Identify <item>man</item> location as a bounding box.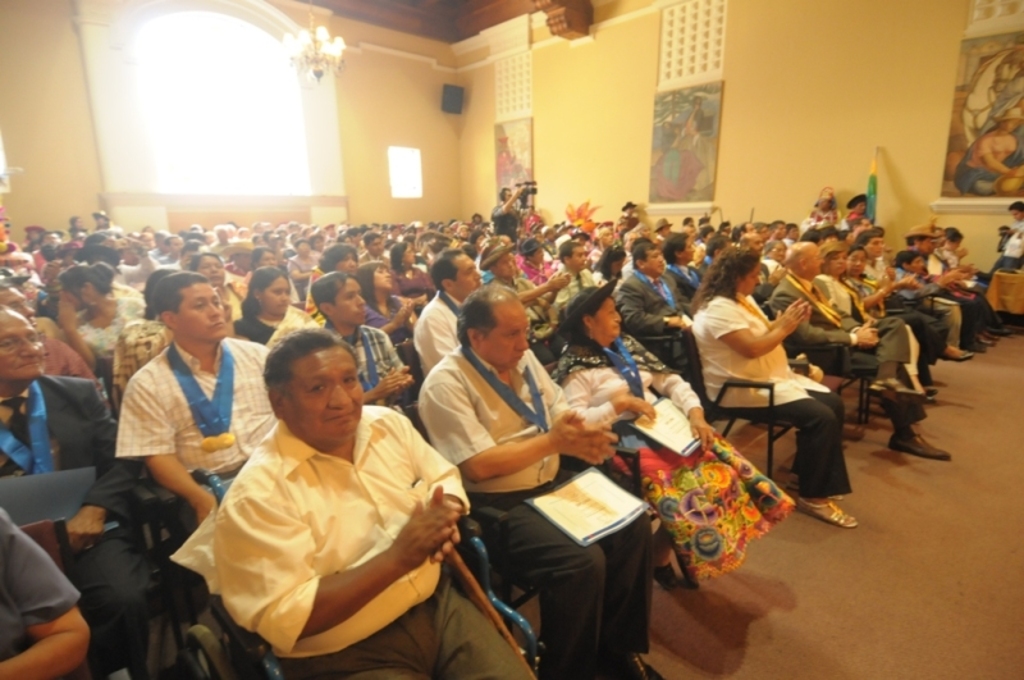
954, 109, 1023, 196.
